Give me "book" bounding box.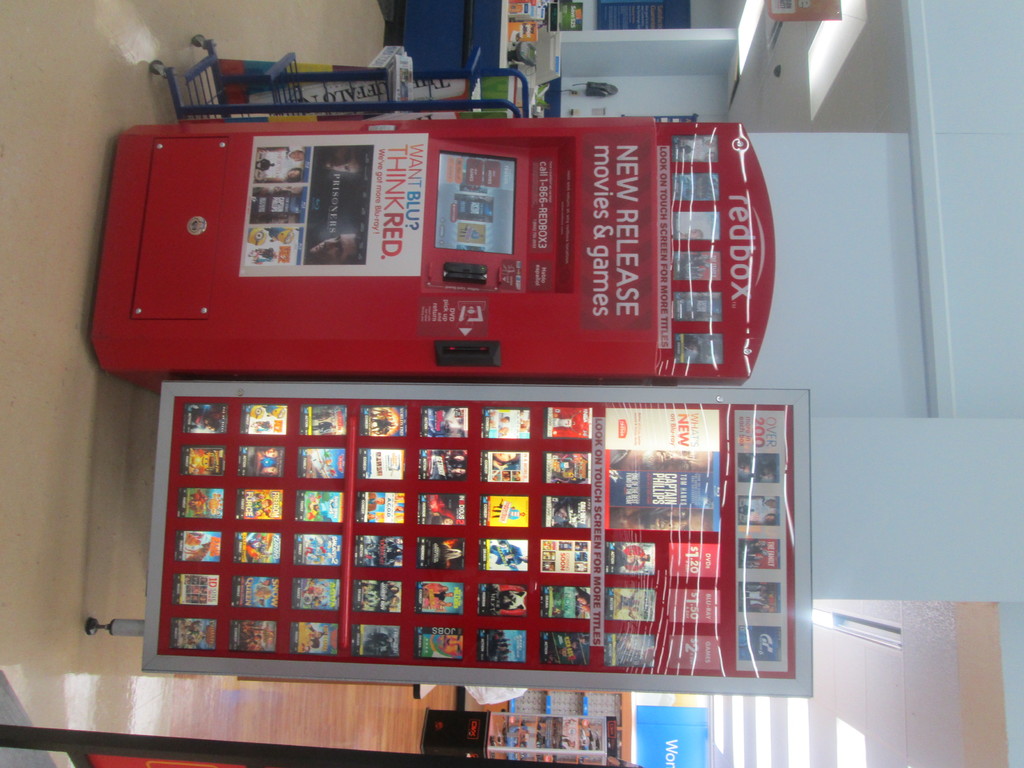
(354, 579, 403, 611).
